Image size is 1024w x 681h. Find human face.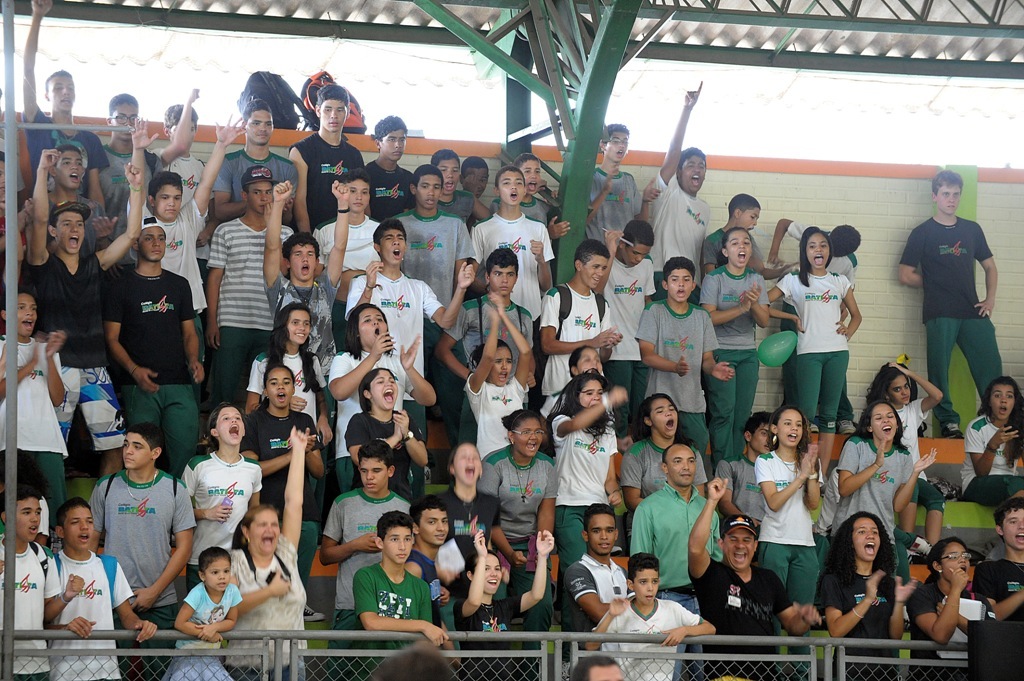
201,555,236,597.
